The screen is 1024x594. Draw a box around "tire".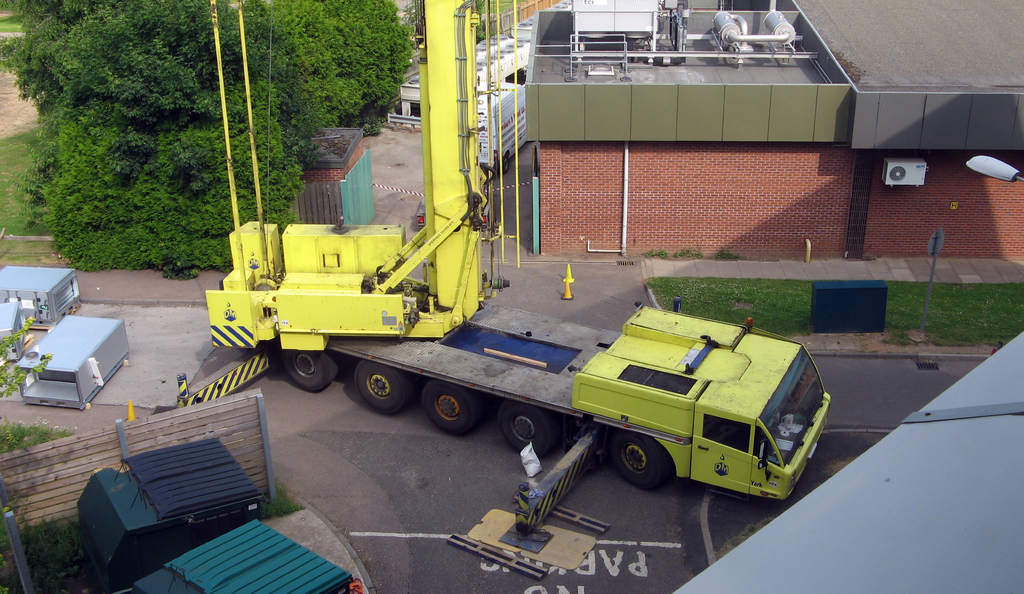
locate(285, 353, 338, 390).
